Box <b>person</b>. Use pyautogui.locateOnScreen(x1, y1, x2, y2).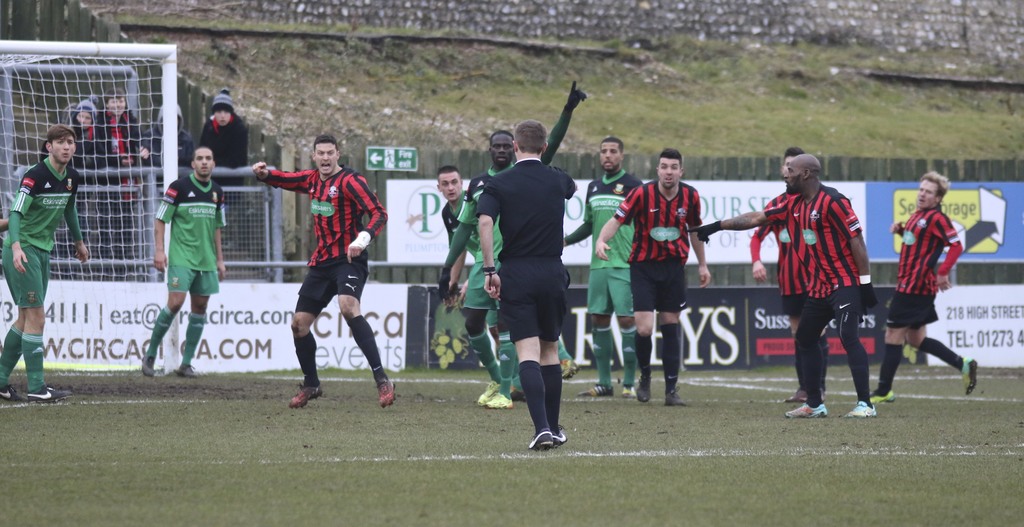
pyautogui.locateOnScreen(270, 128, 378, 409).
